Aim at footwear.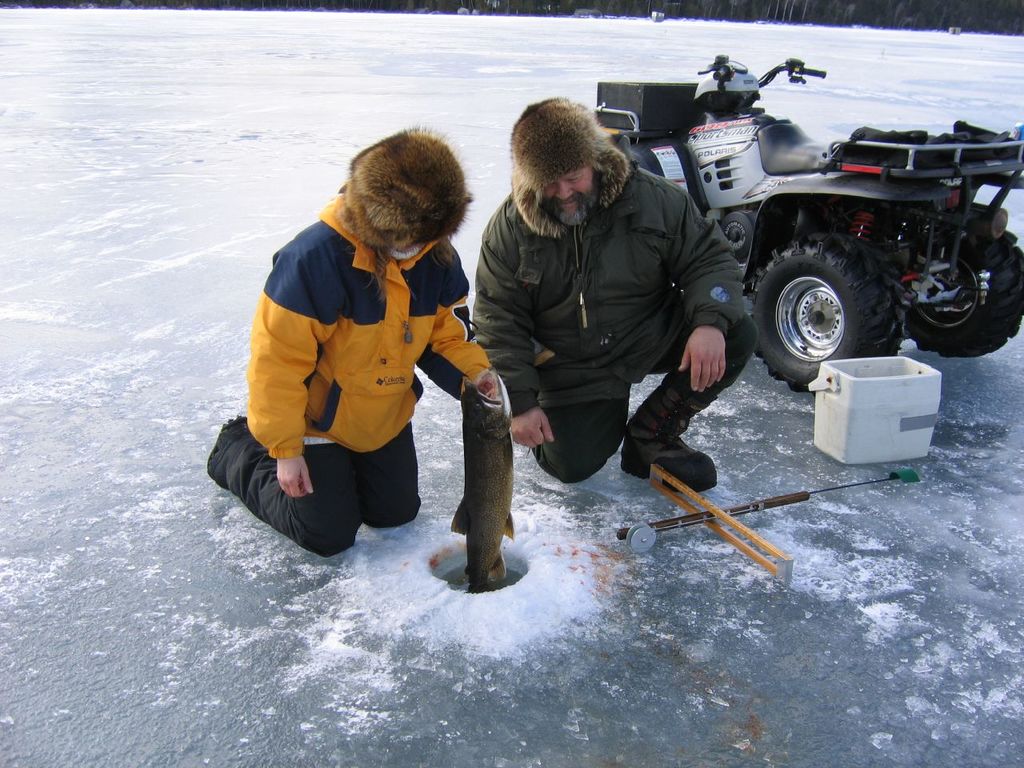
Aimed at left=608, top=362, right=746, bottom=501.
